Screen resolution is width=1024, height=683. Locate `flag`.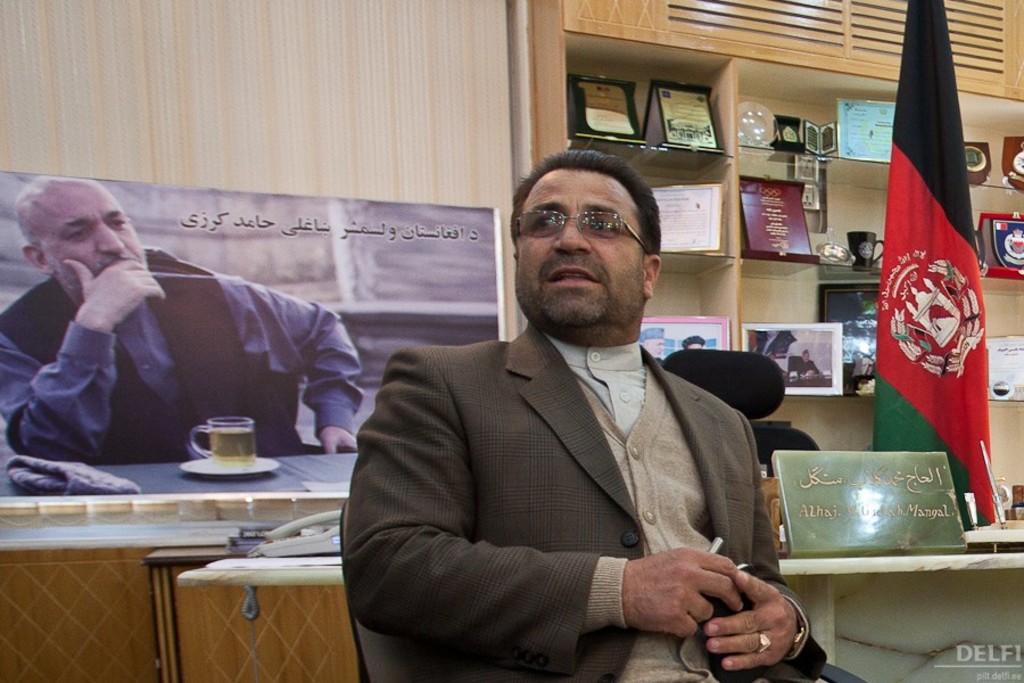
select_region(872, 0, 1000, 561).
